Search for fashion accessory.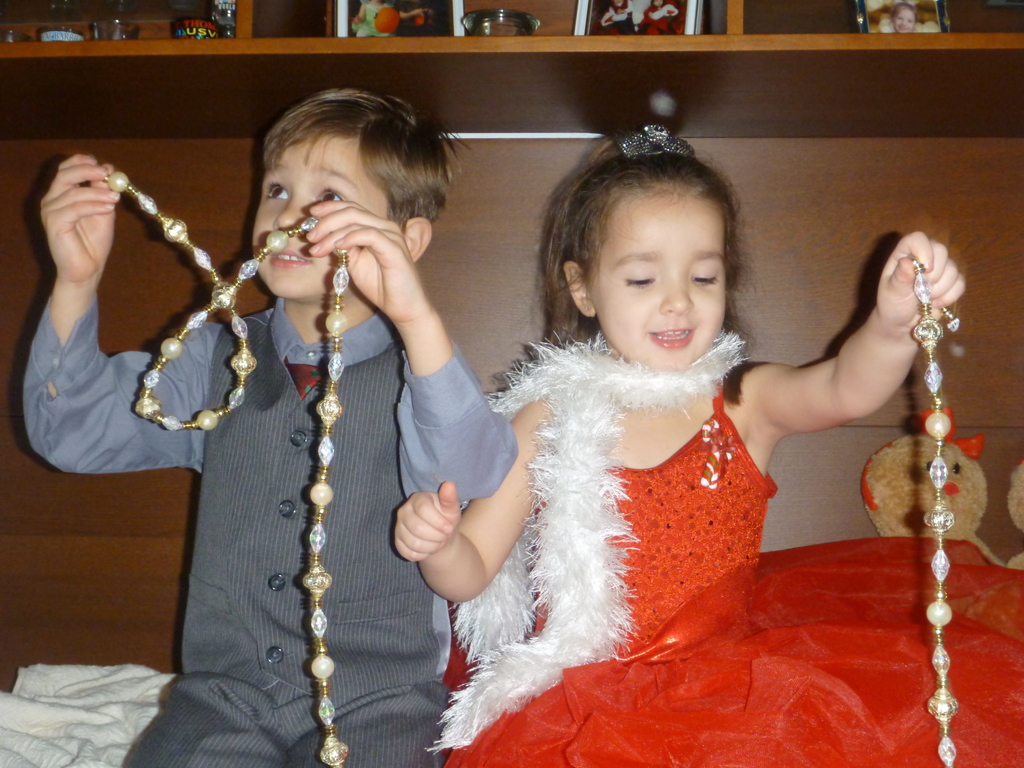
Found at l=915, t=261, r=961, b=767.
